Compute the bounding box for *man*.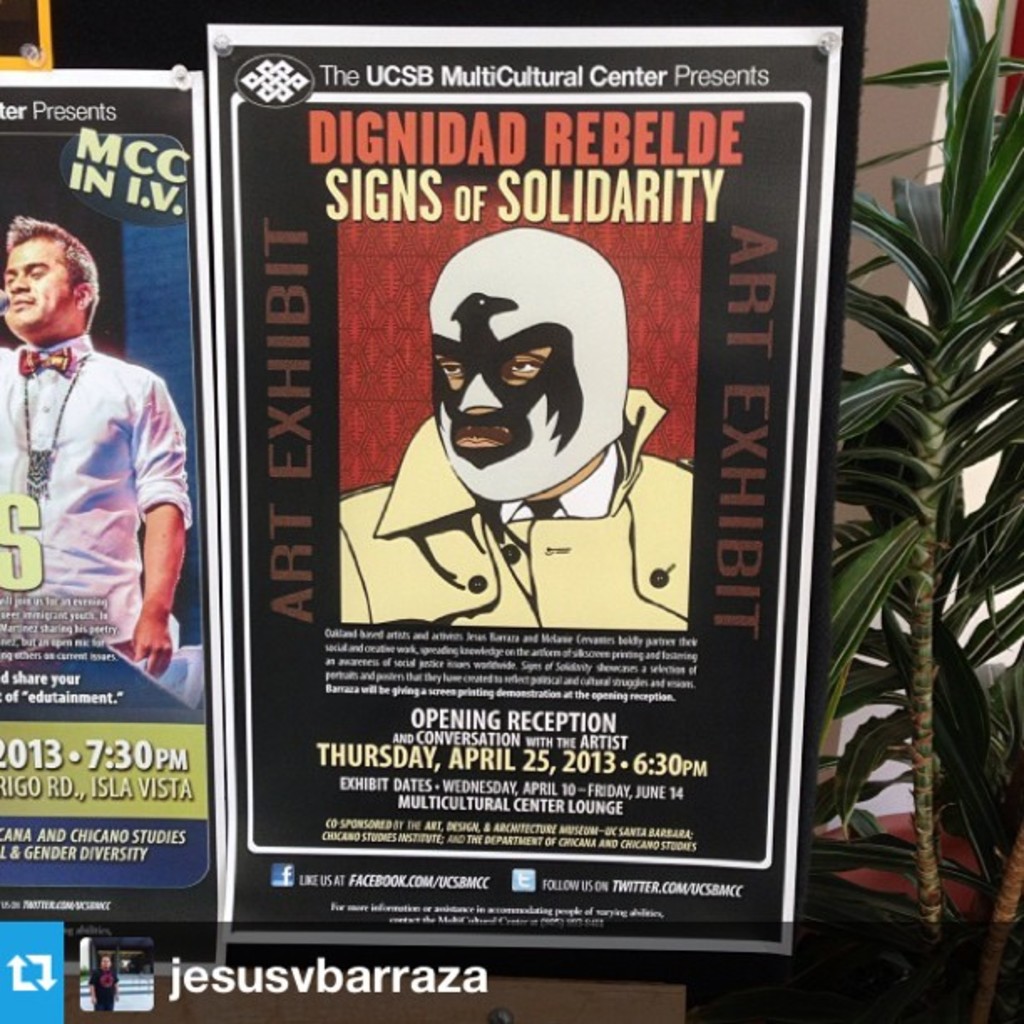
[x1=0, y1=219, x2=194, y2=678].
